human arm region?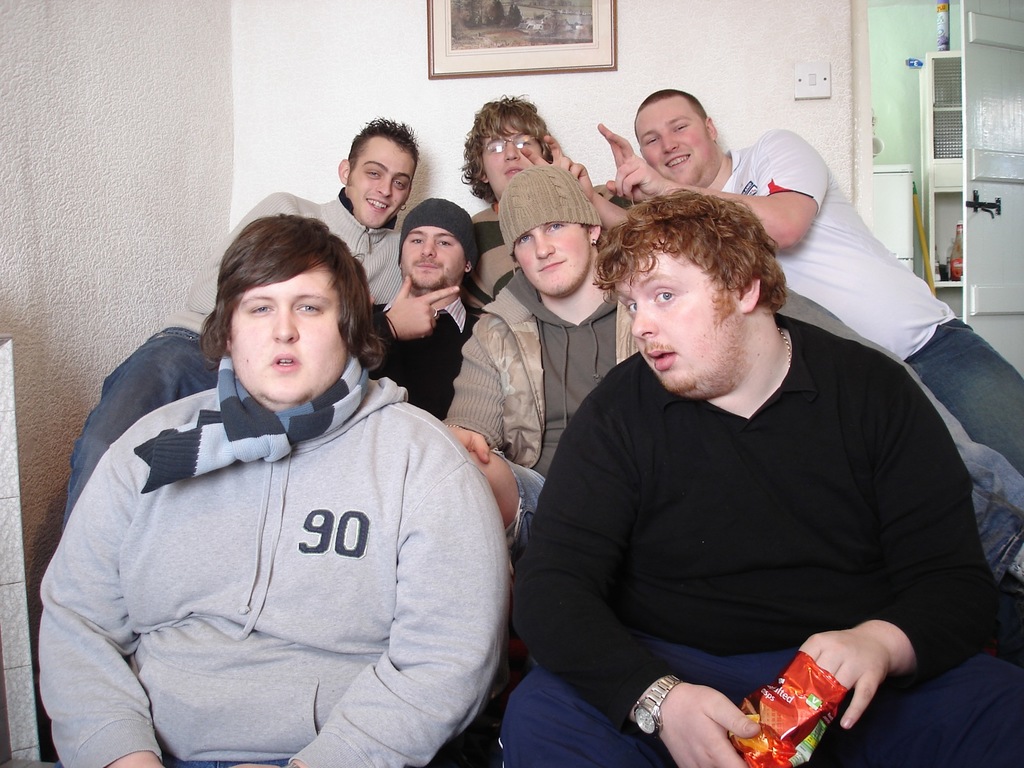
crop(375, 274, 460, 344)
